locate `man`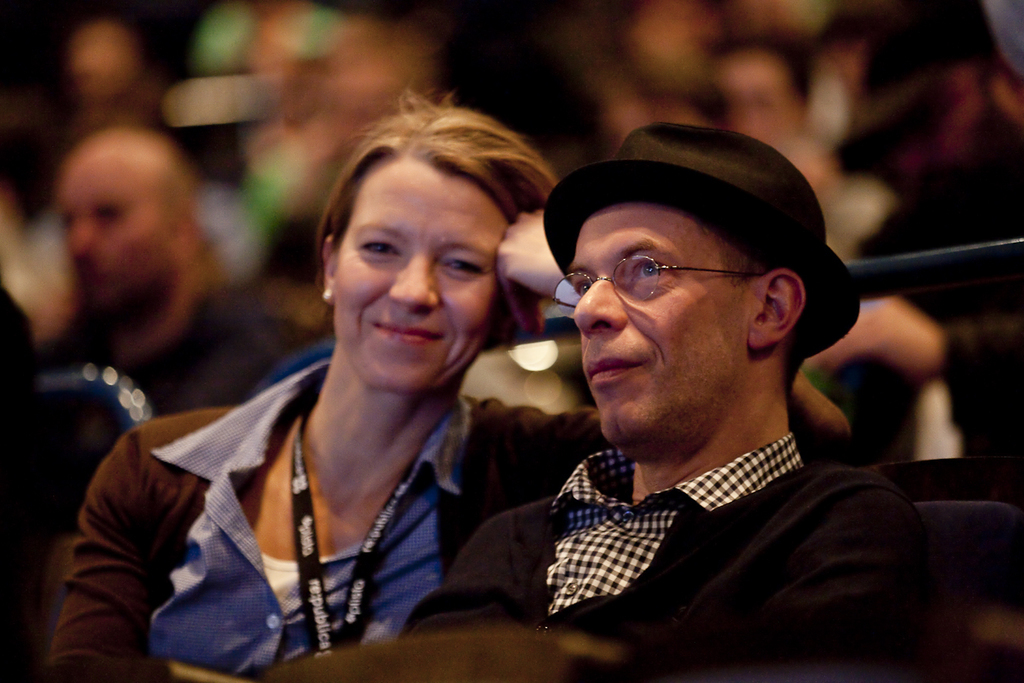
{"left": 20, "top": 129, "right": 297, "bottom": 437}
